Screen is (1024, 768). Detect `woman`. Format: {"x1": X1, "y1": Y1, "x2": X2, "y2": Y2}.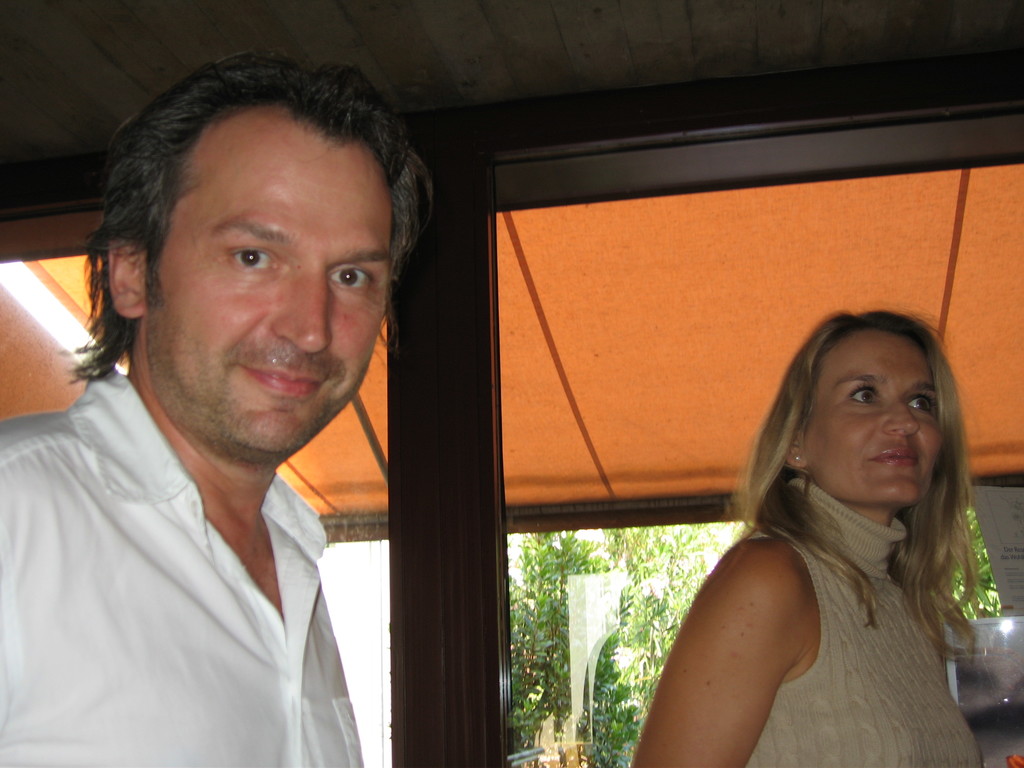
{"x1": 611, "y1": 316, "x2": 1023, "y2": 753}.
